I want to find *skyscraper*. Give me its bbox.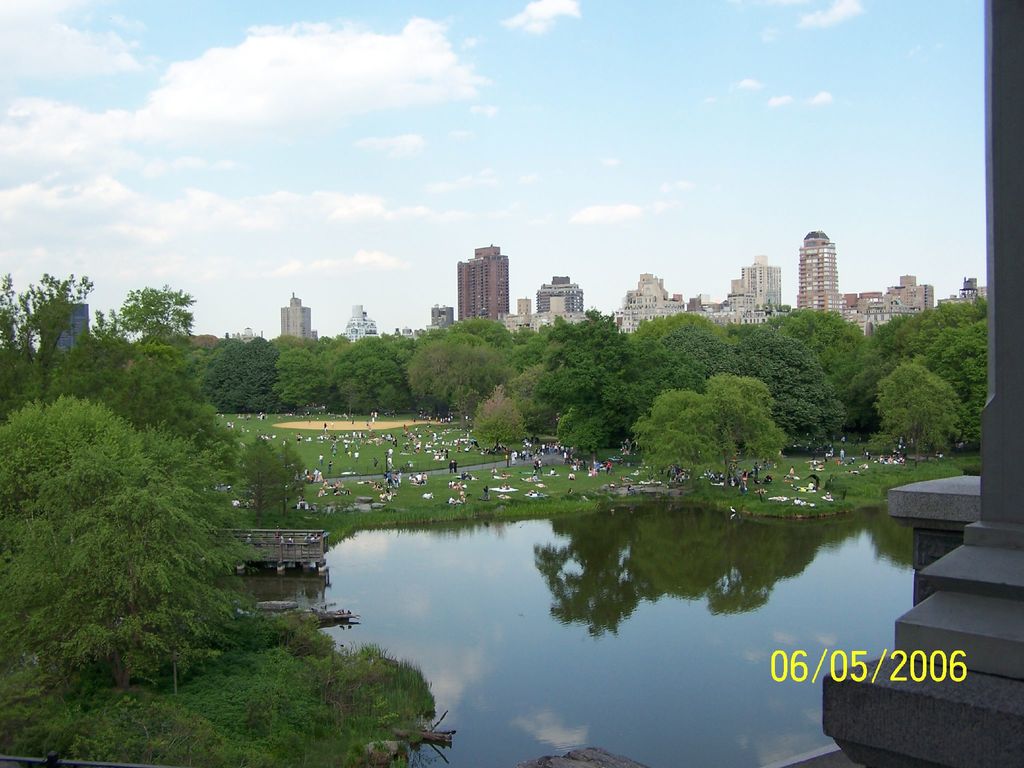
[x1=910, y1=285, x2=934, y2=308].
